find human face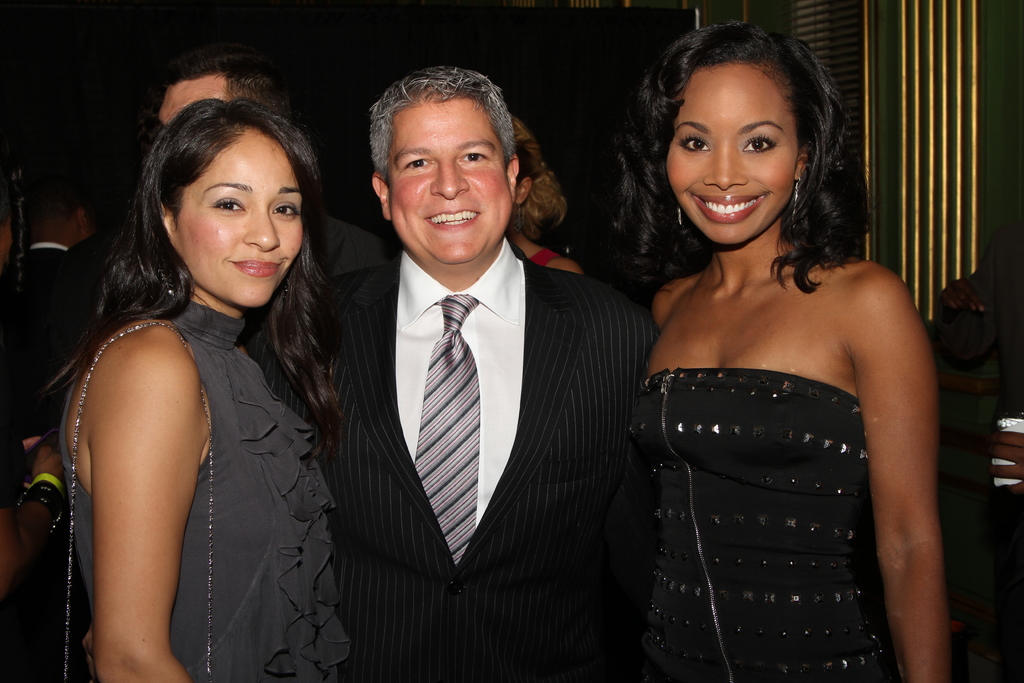
region(166, 131, 308, 309)
